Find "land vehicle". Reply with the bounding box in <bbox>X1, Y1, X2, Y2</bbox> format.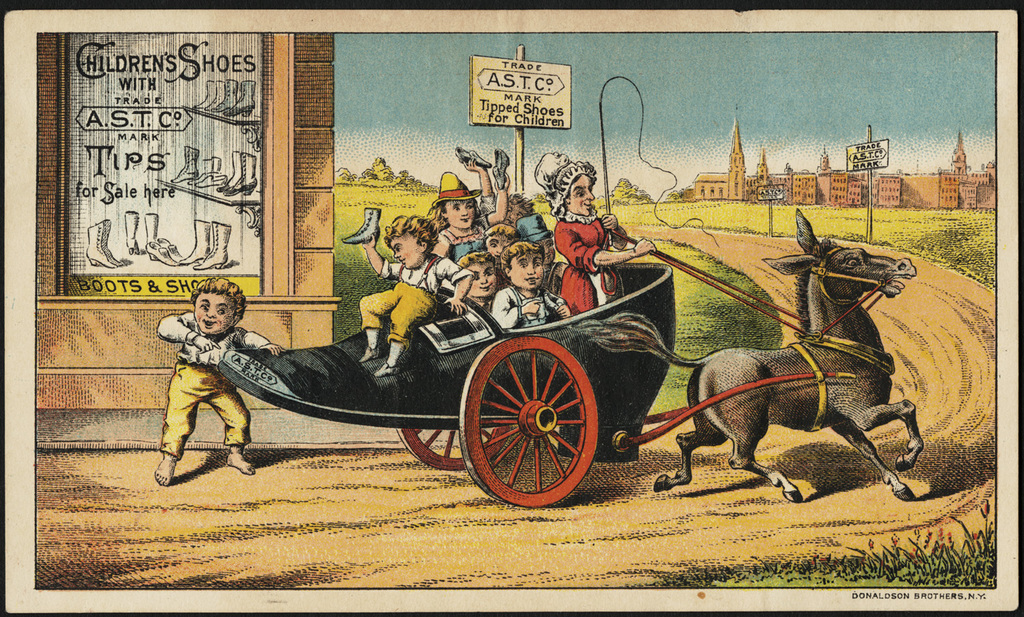
<bbox>218, 250, 892, 514</bbox>.
